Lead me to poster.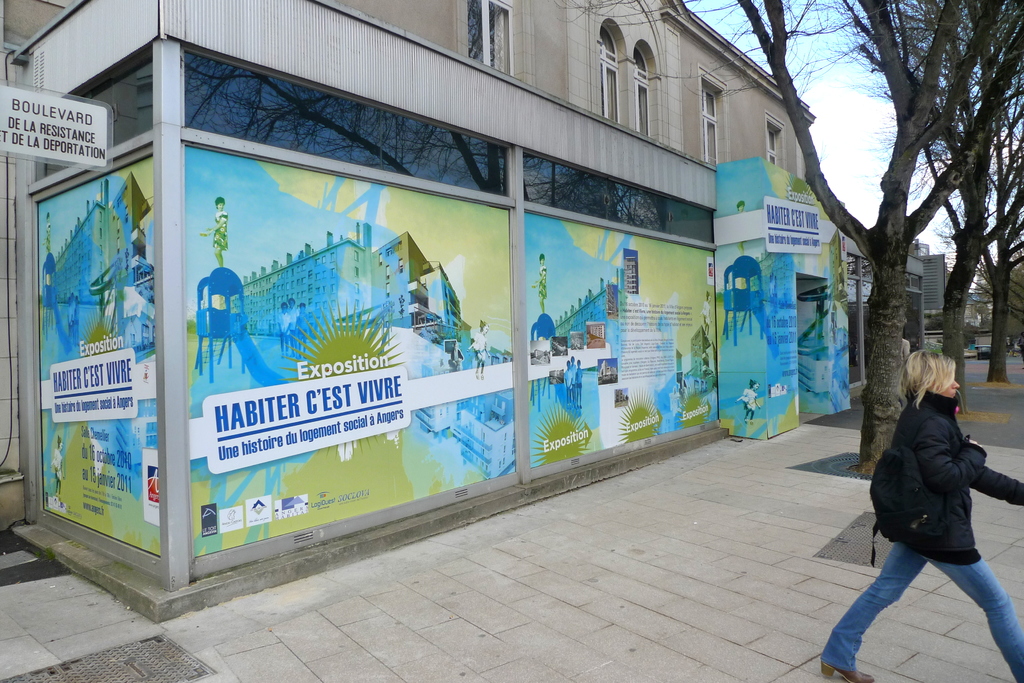
Lead to x1=711, y1=168, x2=858, y2=430.
